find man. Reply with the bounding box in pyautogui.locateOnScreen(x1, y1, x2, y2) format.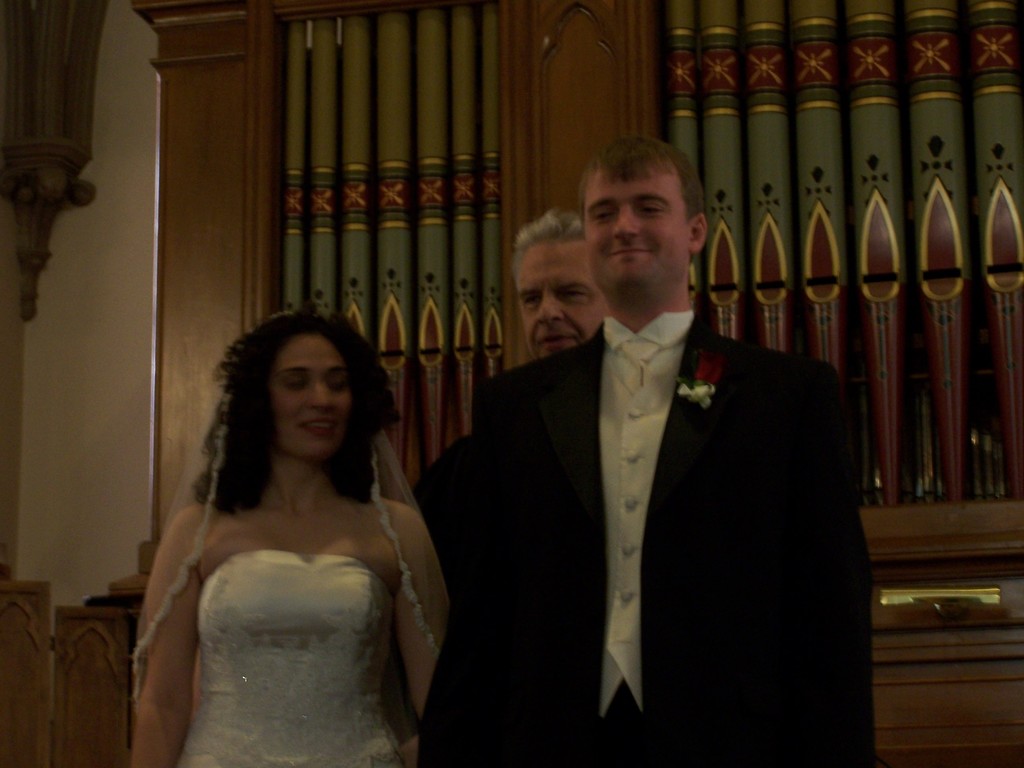
pyautogui.locateOnScreen(509, 212, 610, 362).
